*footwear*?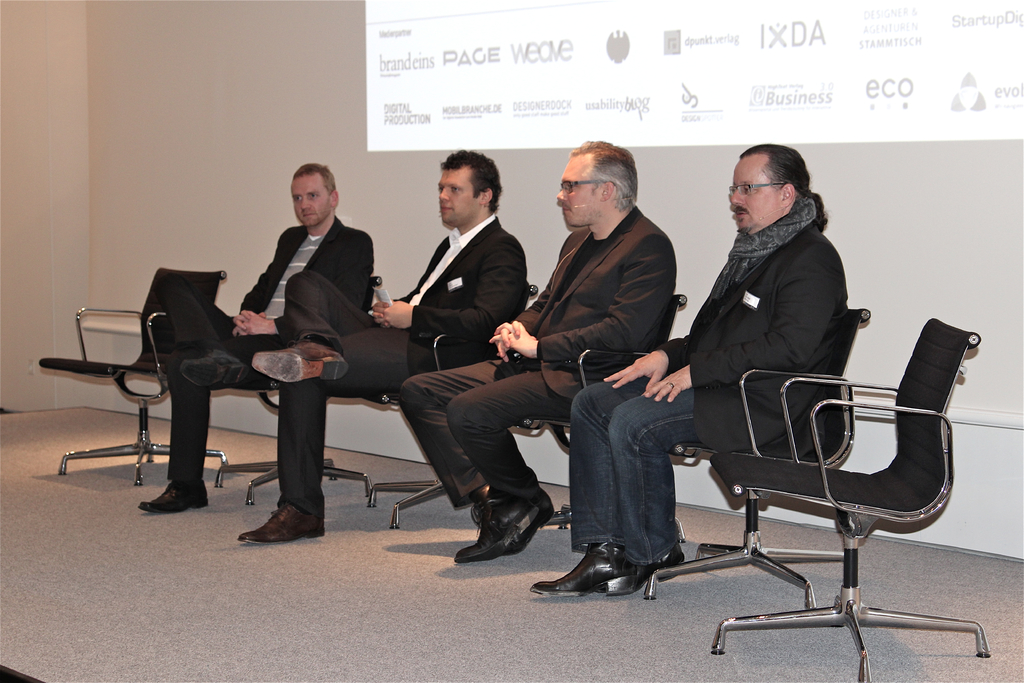
left=179, top=348, right=246, bottom=386
